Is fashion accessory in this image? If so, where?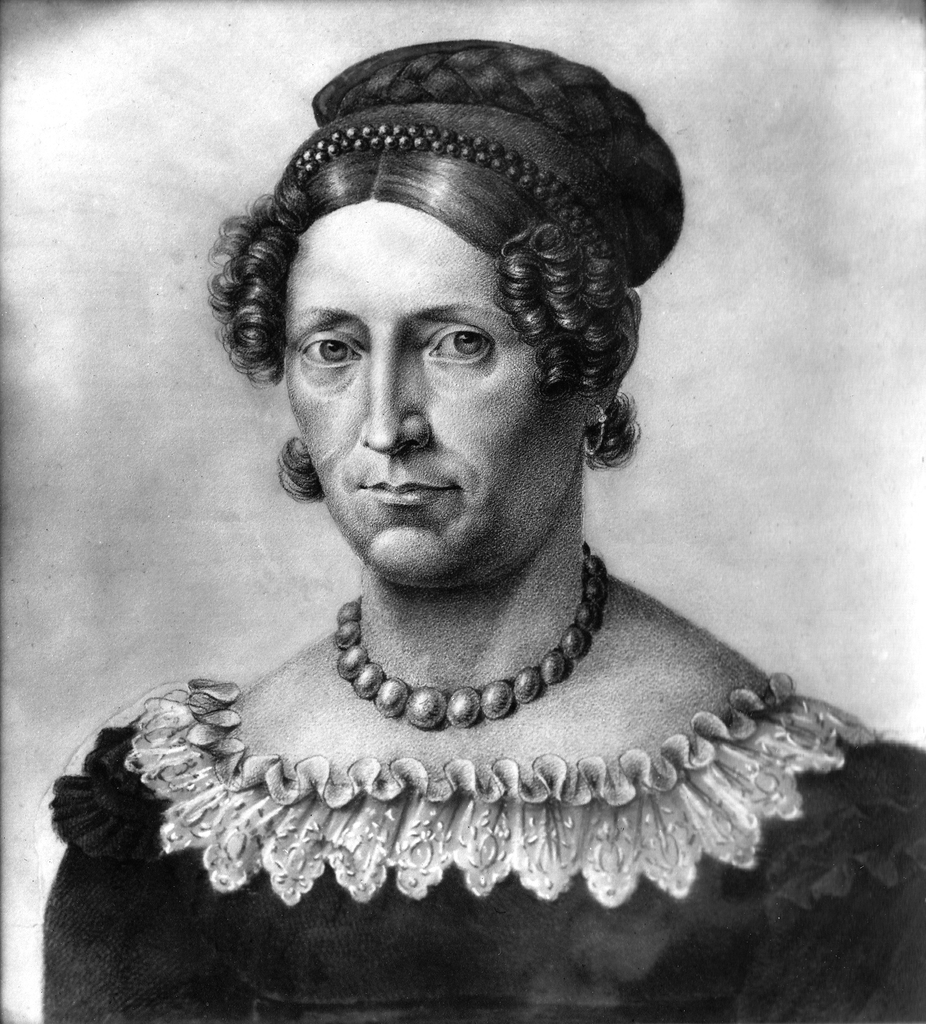
Yes, at [291,127,611,252].
